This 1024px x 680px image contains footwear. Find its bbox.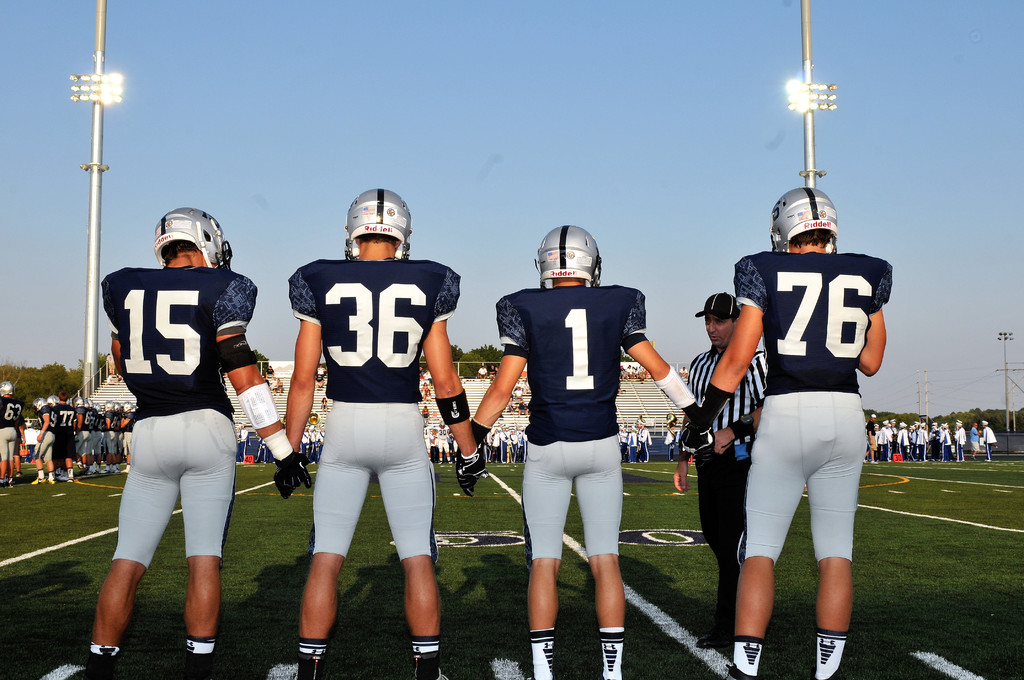
box(815, 629, 844, 677).
